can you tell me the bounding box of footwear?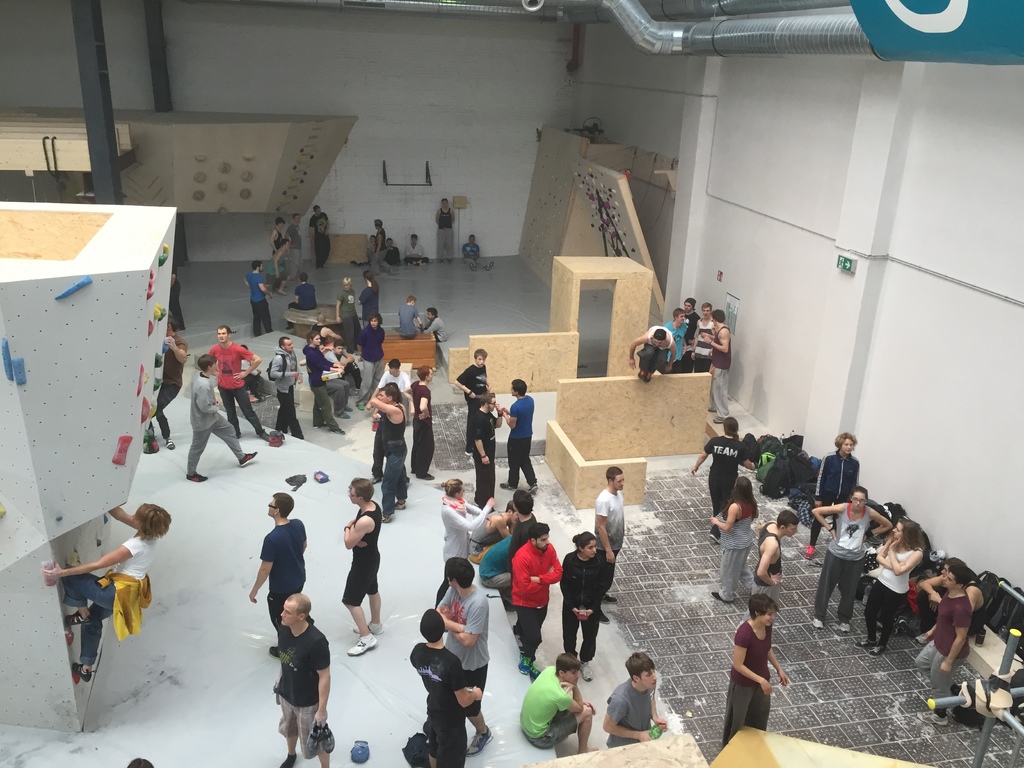
bbox=(352, 258, 356, 267).
